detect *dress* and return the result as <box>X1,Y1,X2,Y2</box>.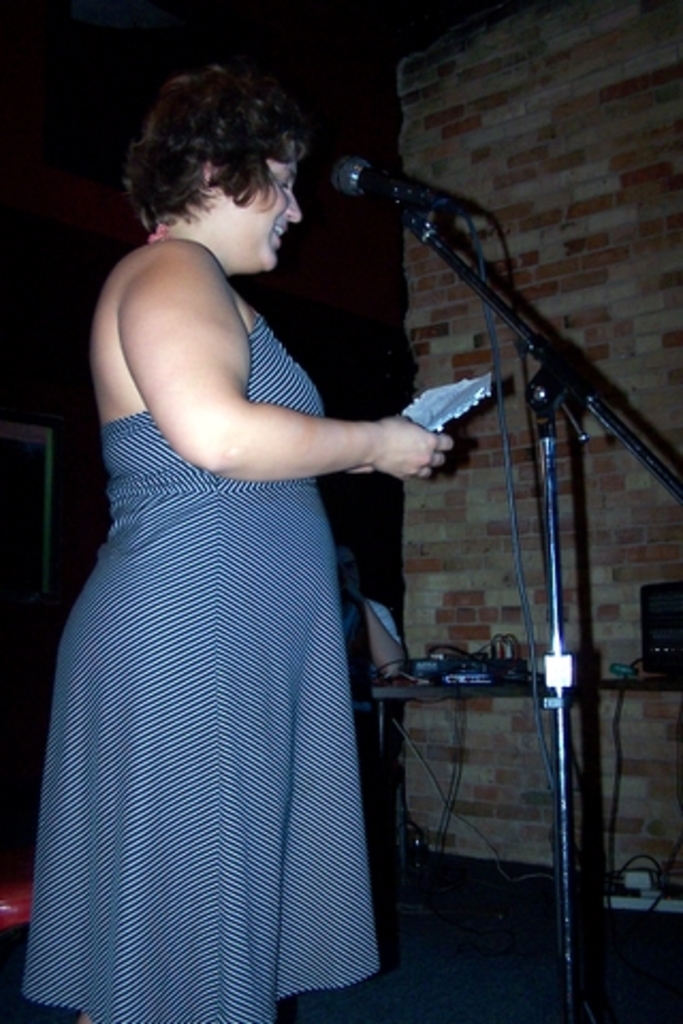
<box>43,254,399,1023</box>.
